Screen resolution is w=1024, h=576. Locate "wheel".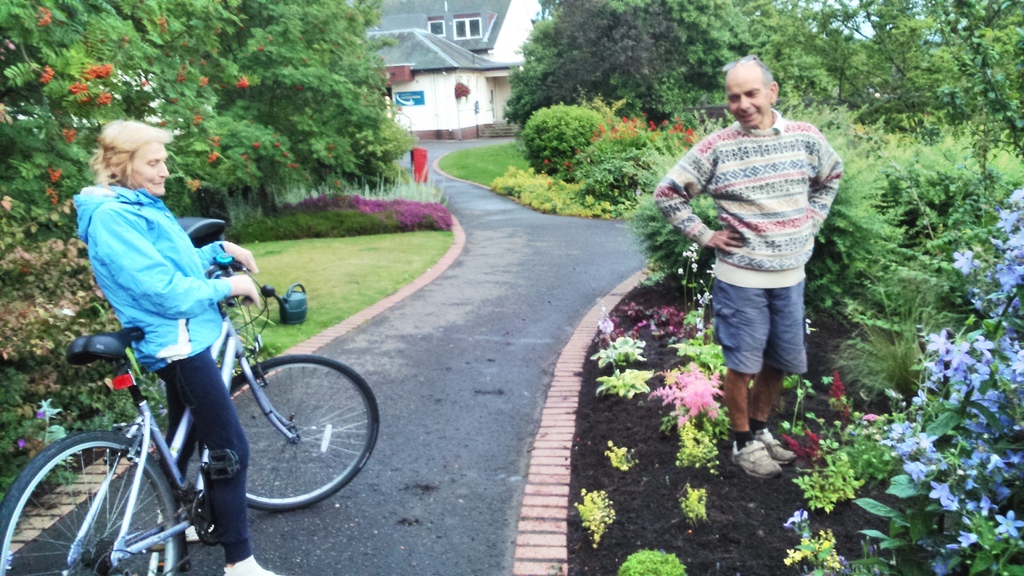
(x1=0, y1=436, x2=189, y2=575).
